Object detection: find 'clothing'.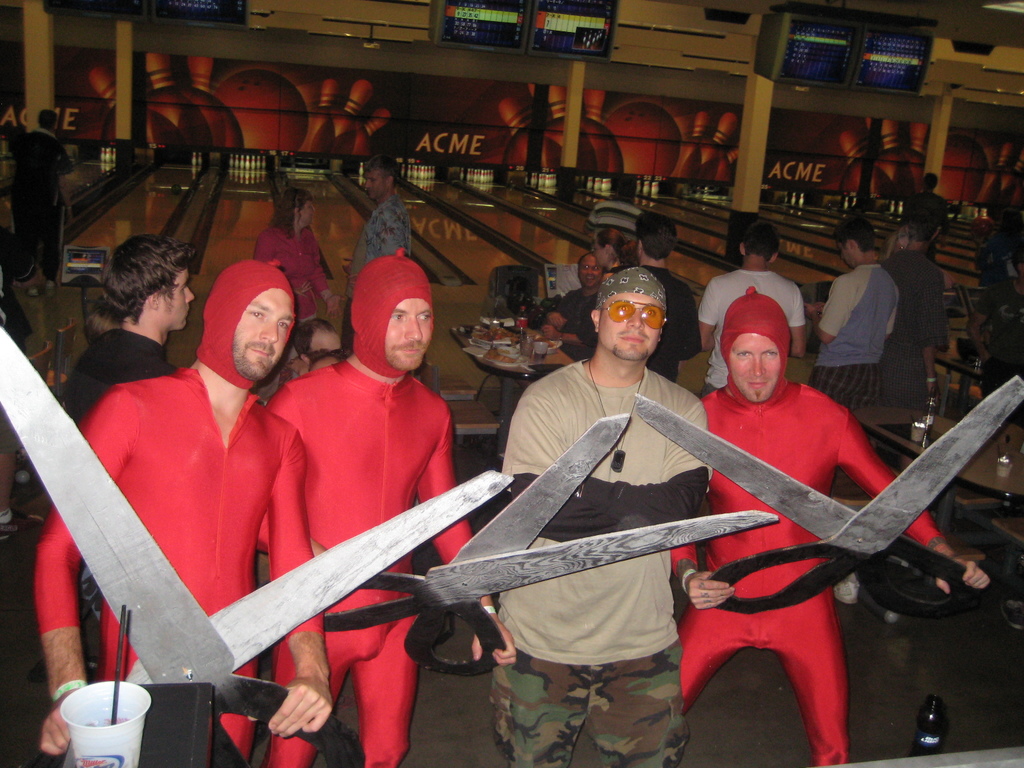
detection(810, 262, 894, 381).
